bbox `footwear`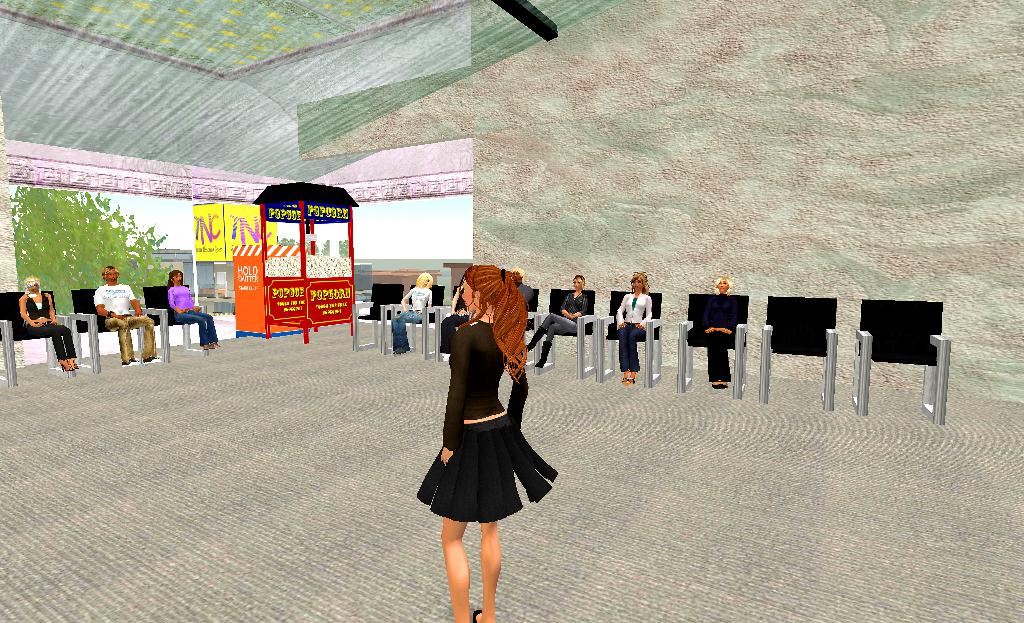
<bbox>521, 326, 546, 354</bbox>
